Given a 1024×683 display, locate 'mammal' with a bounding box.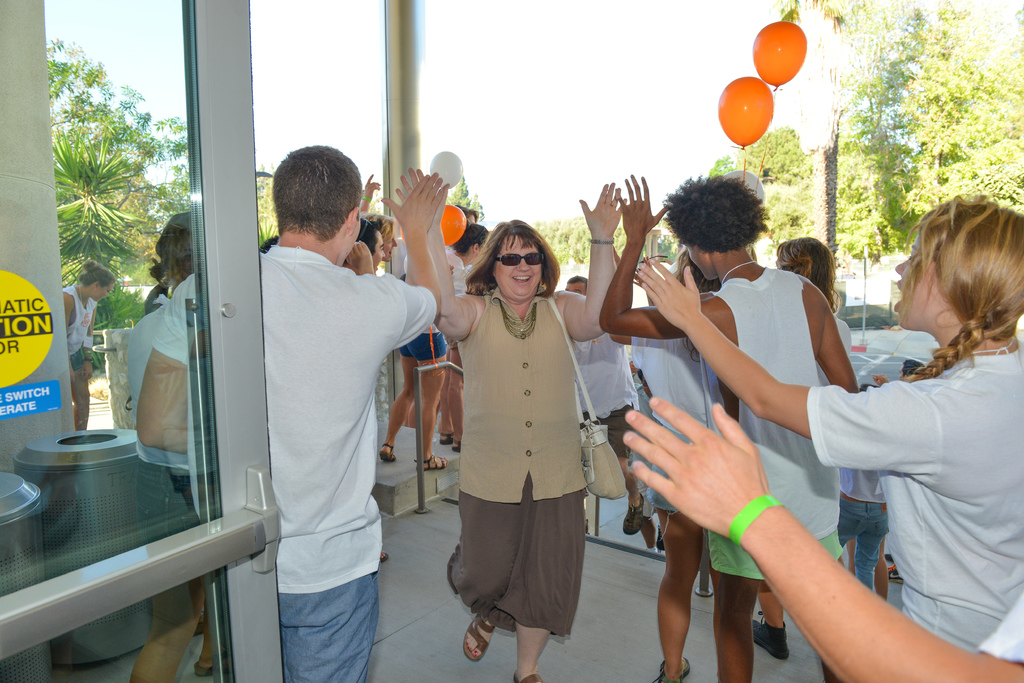
Located: [610,252,761,682].
